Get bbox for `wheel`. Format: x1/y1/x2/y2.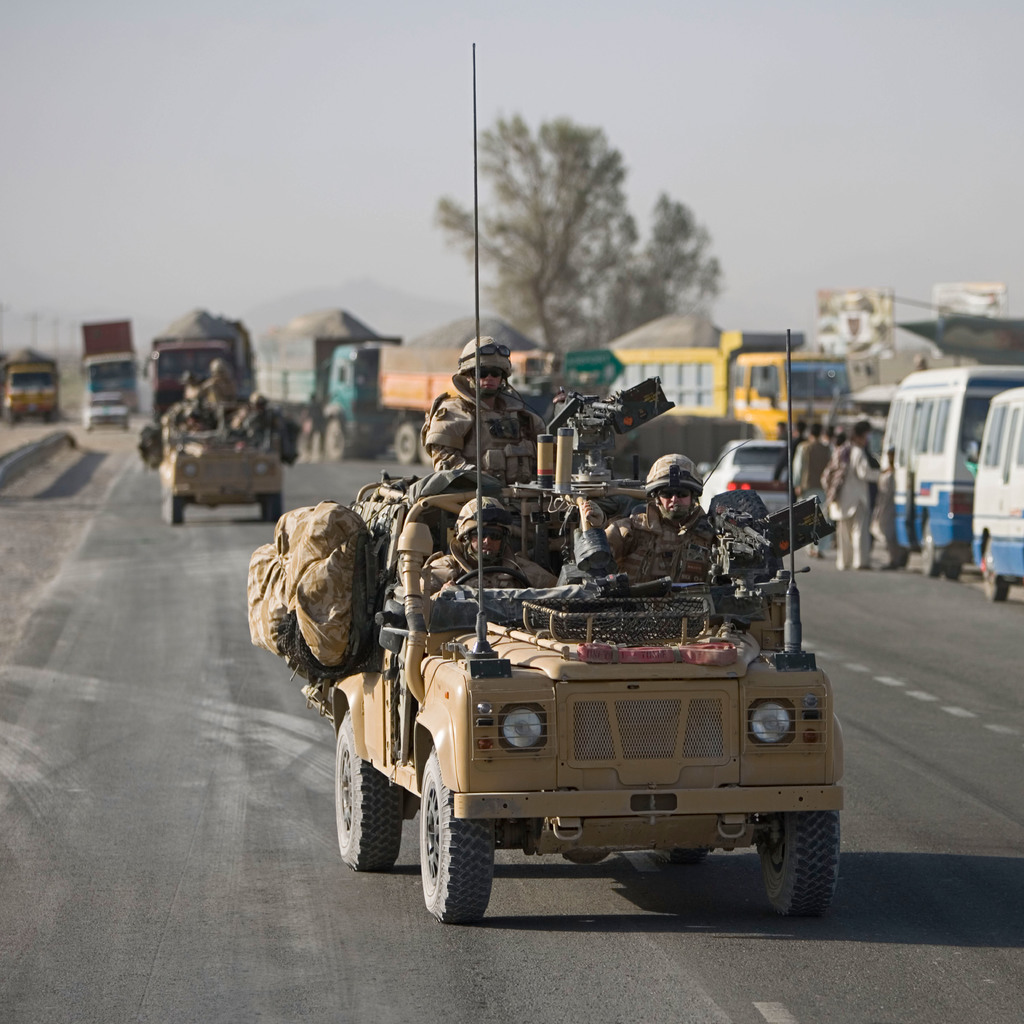
755/810/840/921.
